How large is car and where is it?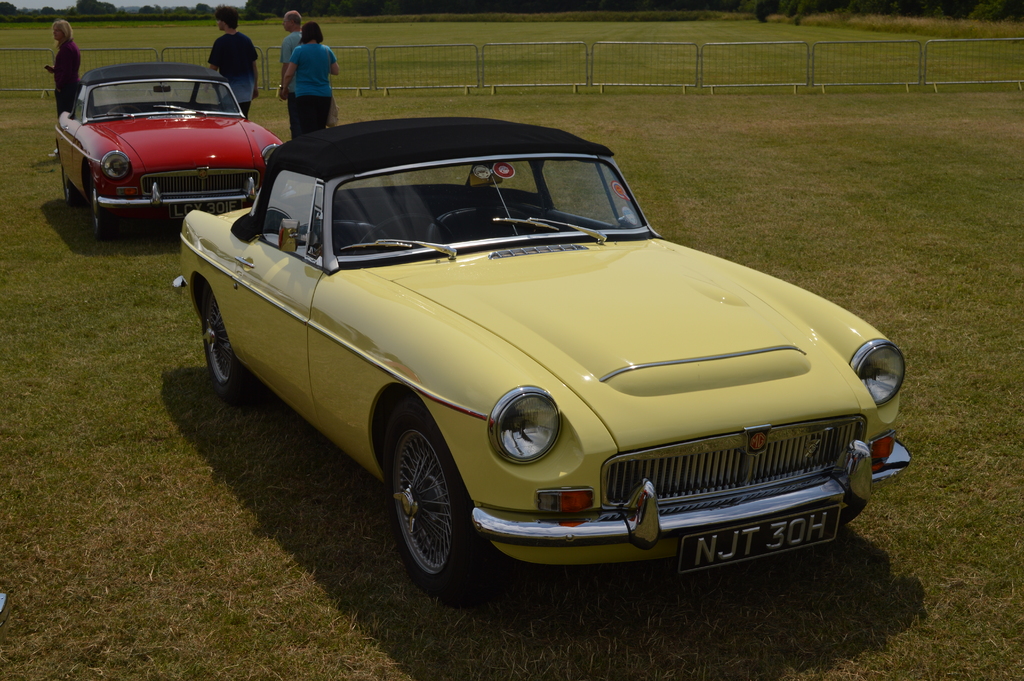
Bounding box: <bbox>55, 60, 284, 240</bbox>.
